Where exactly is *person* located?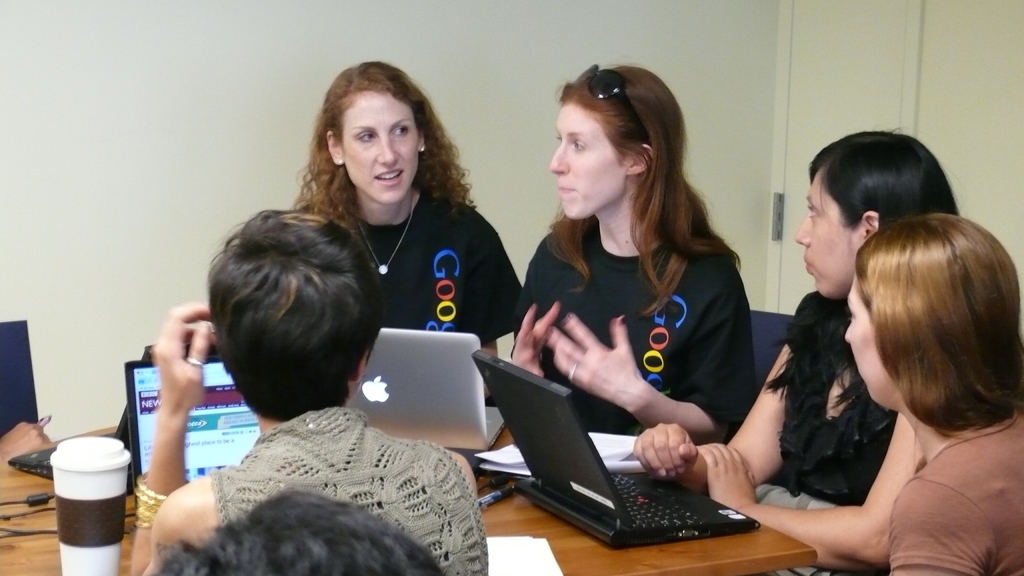
Its bounding box is l=506, t=65, r=762, b=445.
